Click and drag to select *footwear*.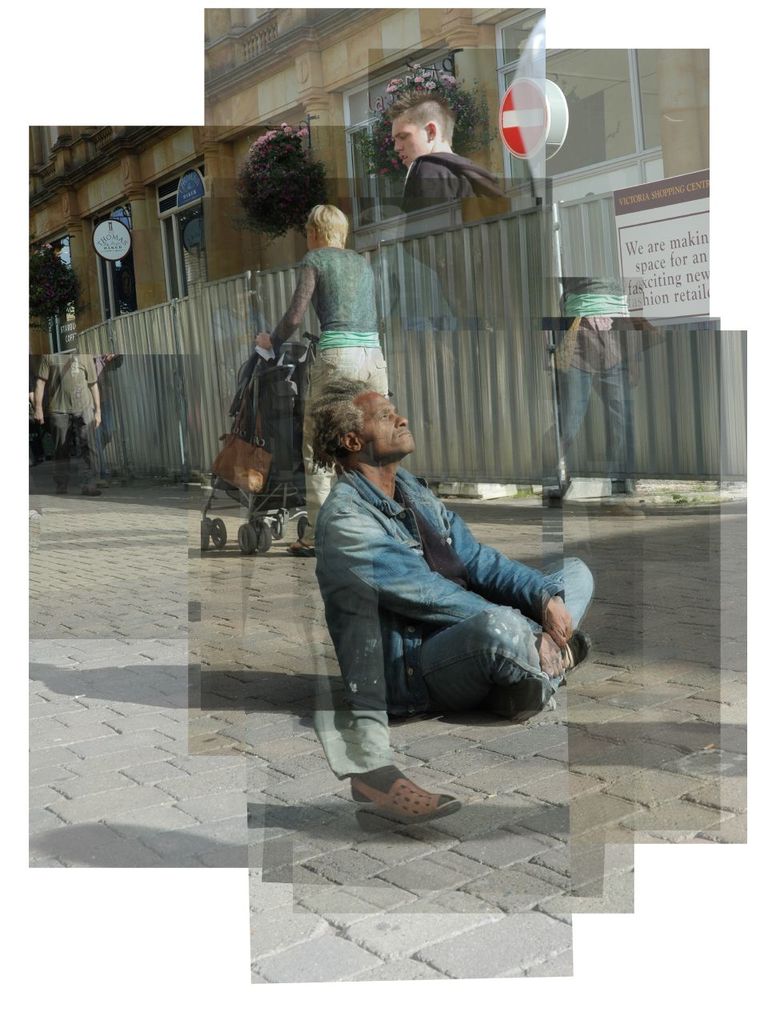
Selection: [left=54, top=484, right=67, bottom=497].
